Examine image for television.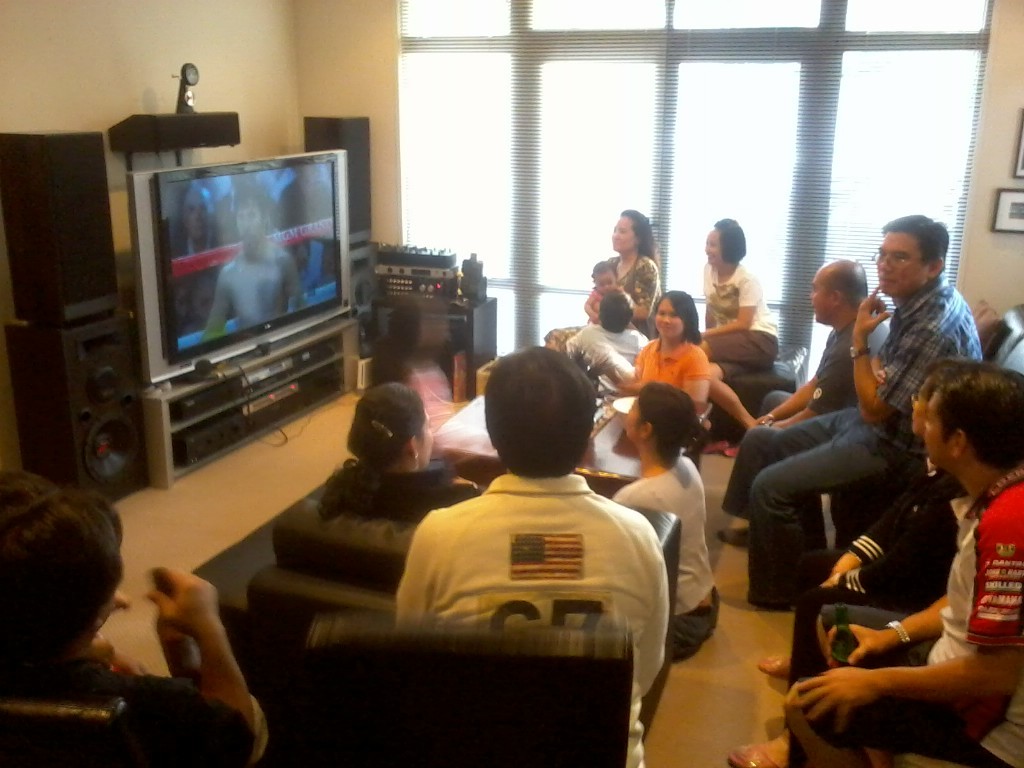
Examination result: rect(129, 147, 354, 388).
